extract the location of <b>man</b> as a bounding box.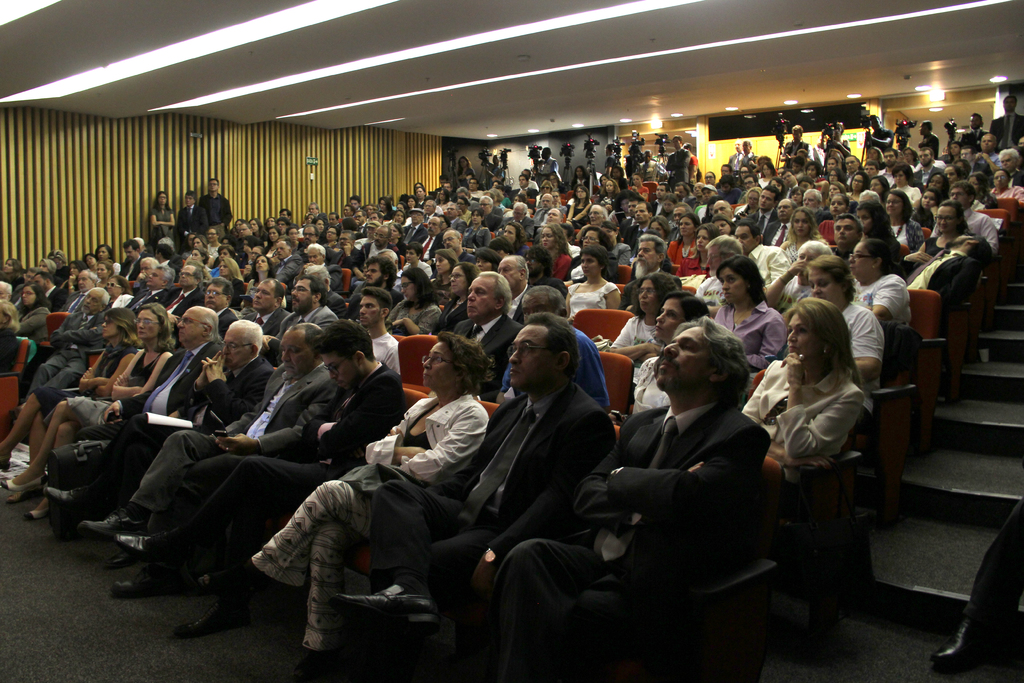
bbox=[66, 269, 95, 313].
